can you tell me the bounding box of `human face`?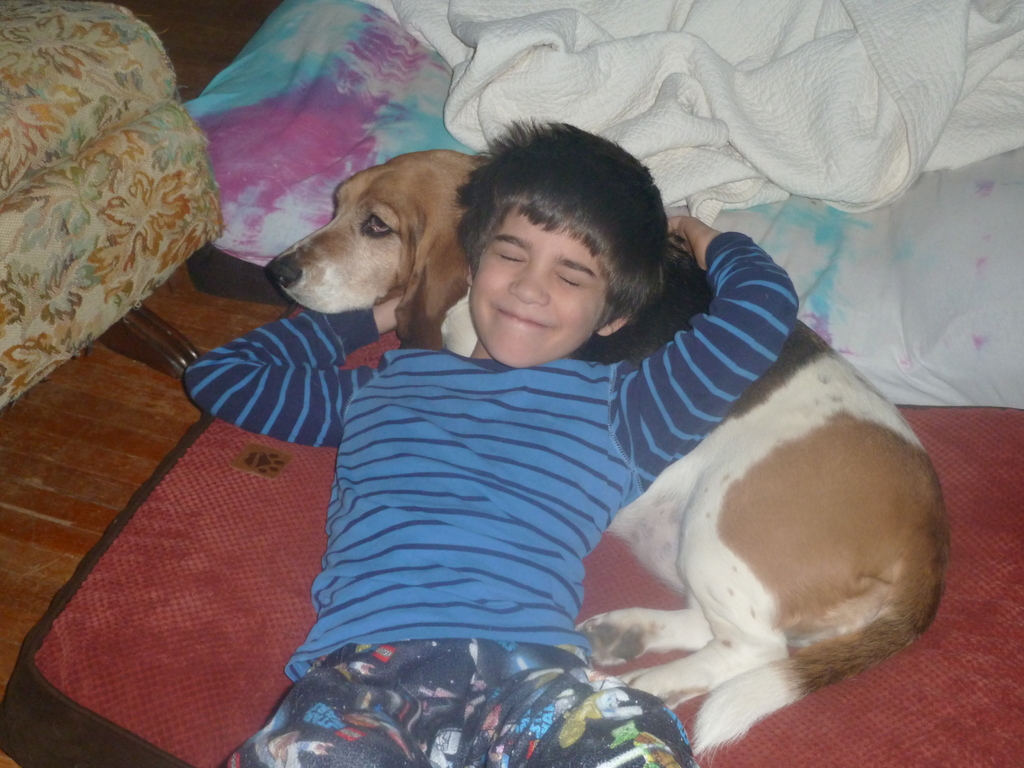
<region>468, 207, 610, 368</region>.
